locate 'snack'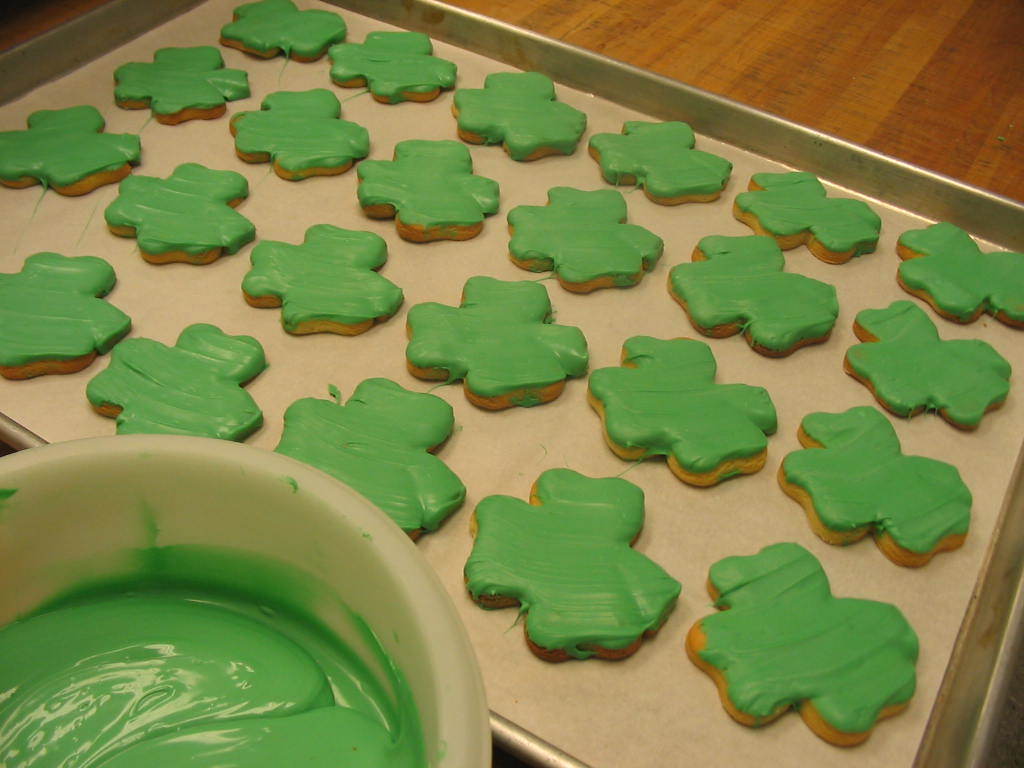
l=463, t=463, r=680, b=654
